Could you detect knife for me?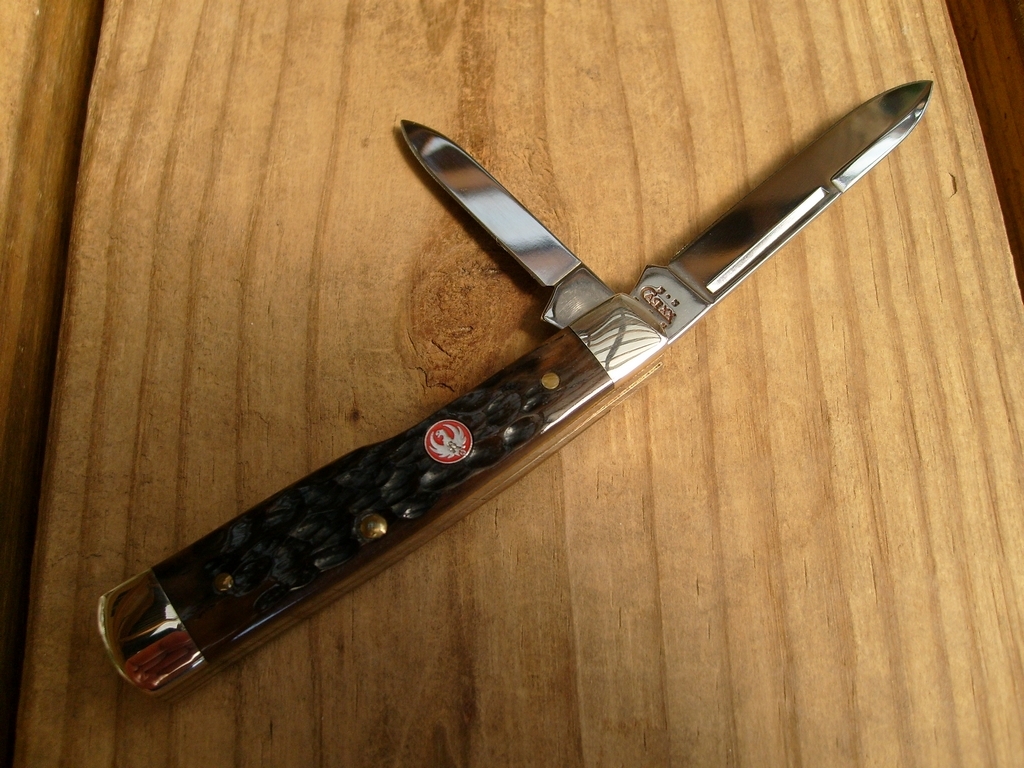
Detection result: select_region(96, 80, 934, 708).
